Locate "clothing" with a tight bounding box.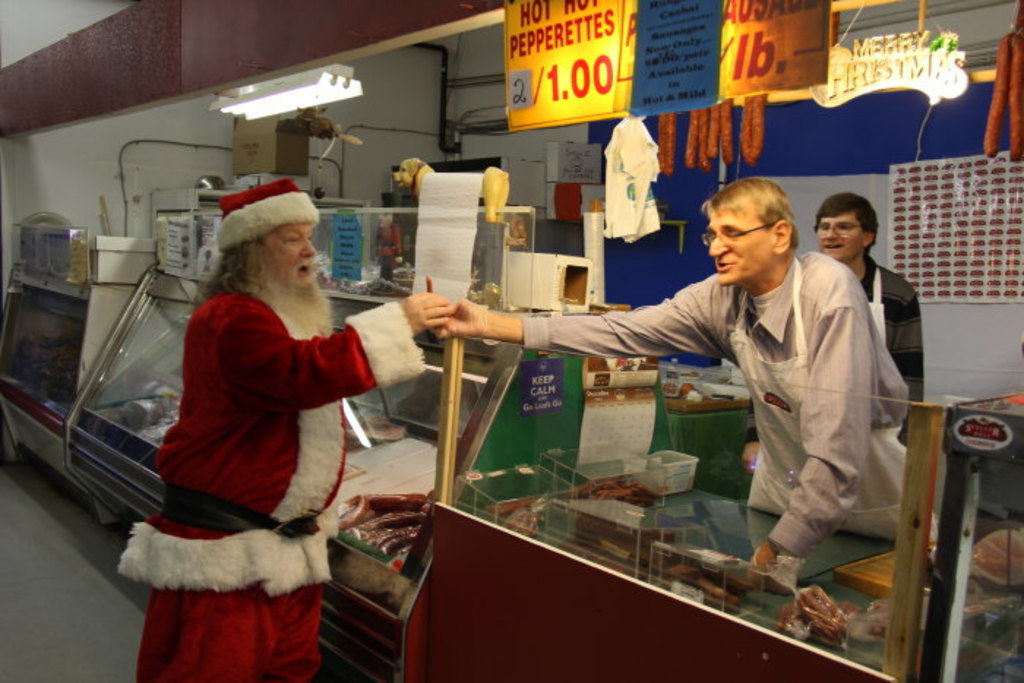
bbox(114, 288, 430, 682).
